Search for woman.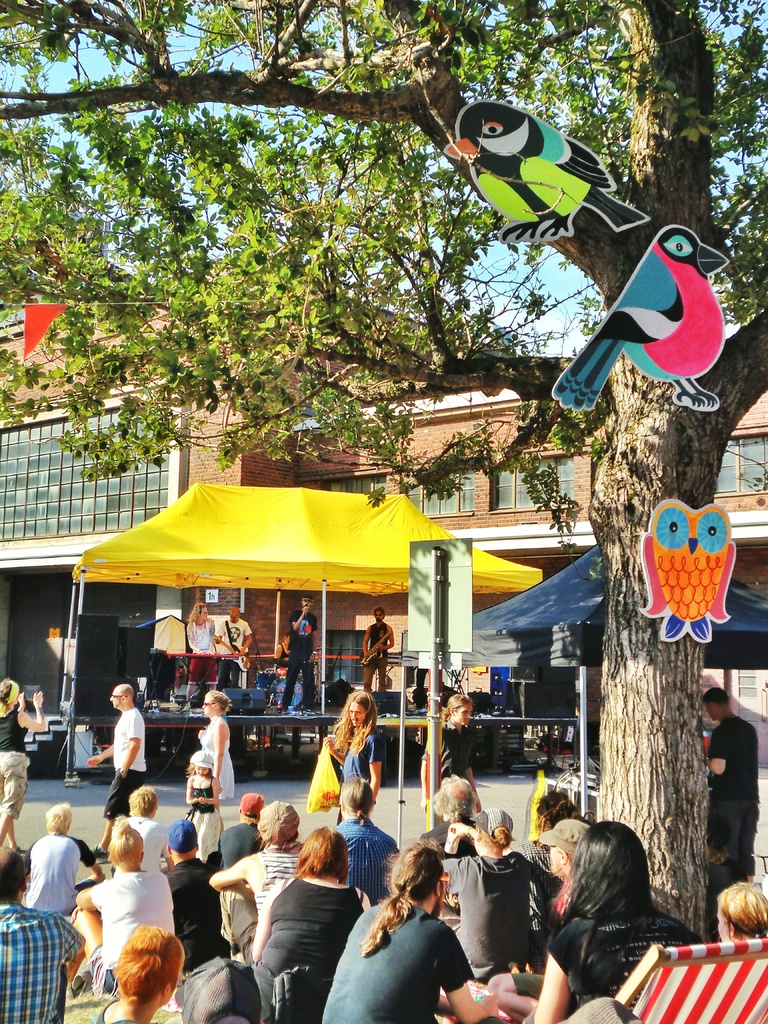
Found at detection(248, 826, 371, 1023).
